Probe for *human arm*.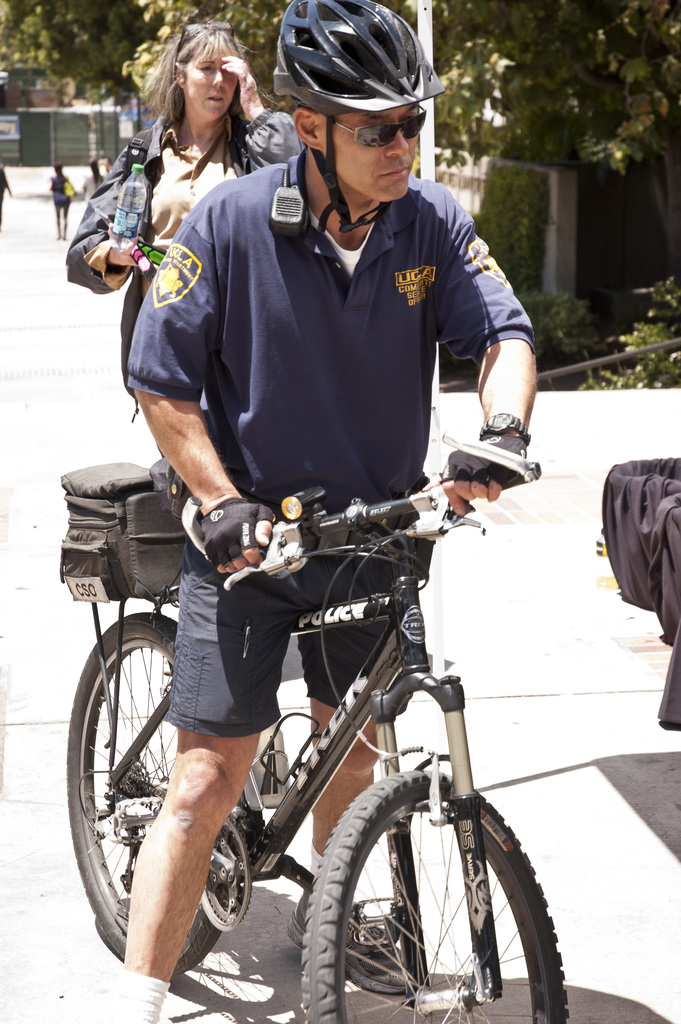
Probe result: [left=61, top=140, right=154, bottom=294].
